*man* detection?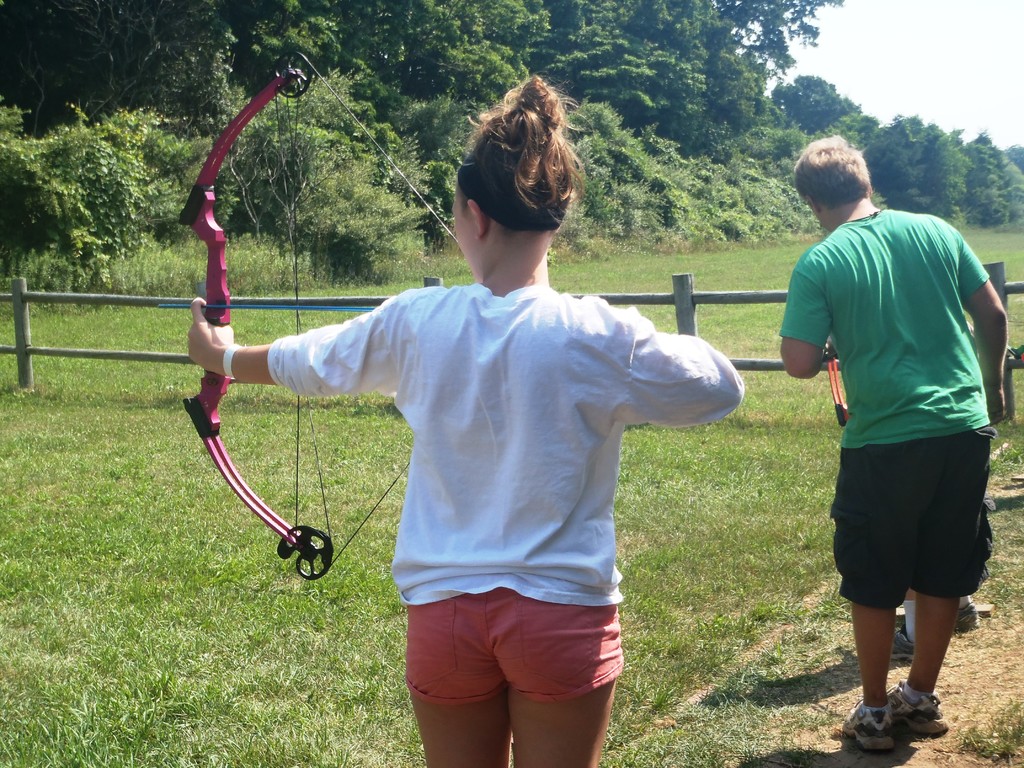
<region>786, 157, 1009, 737</region>
